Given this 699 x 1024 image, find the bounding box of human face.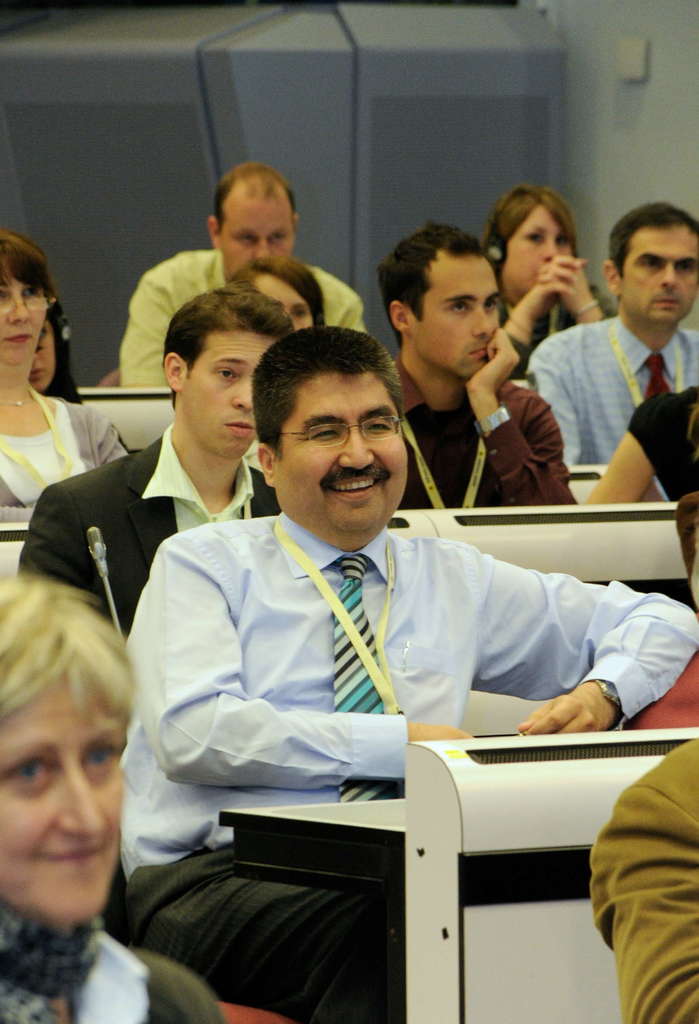
272,376,408,560.
